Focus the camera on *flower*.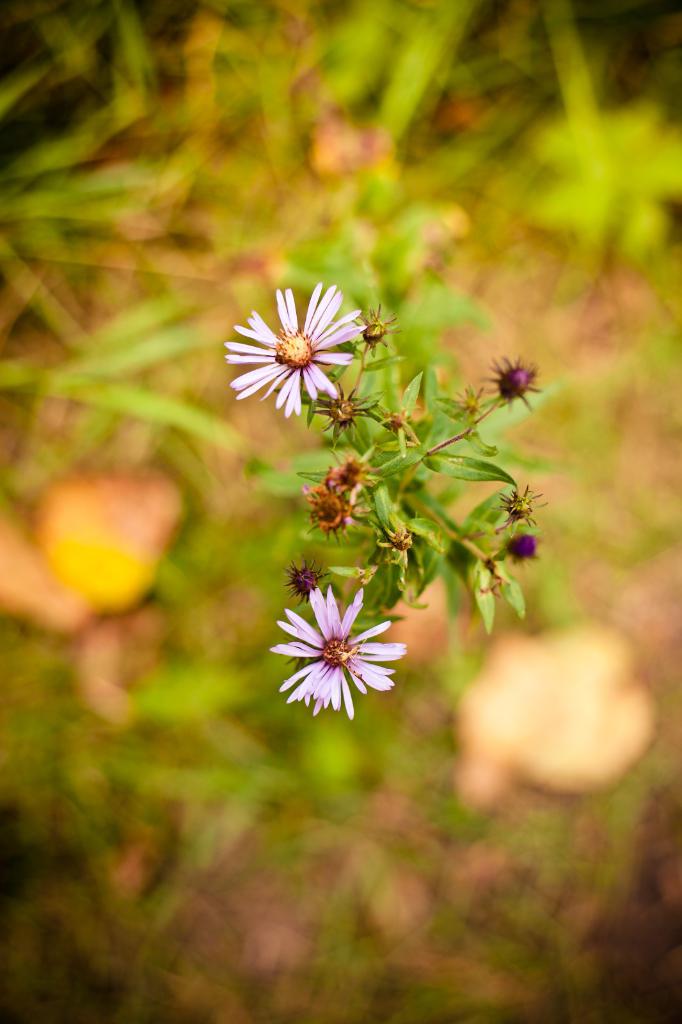
Focus region: left=485, top=358, right=541, bottom=410.
